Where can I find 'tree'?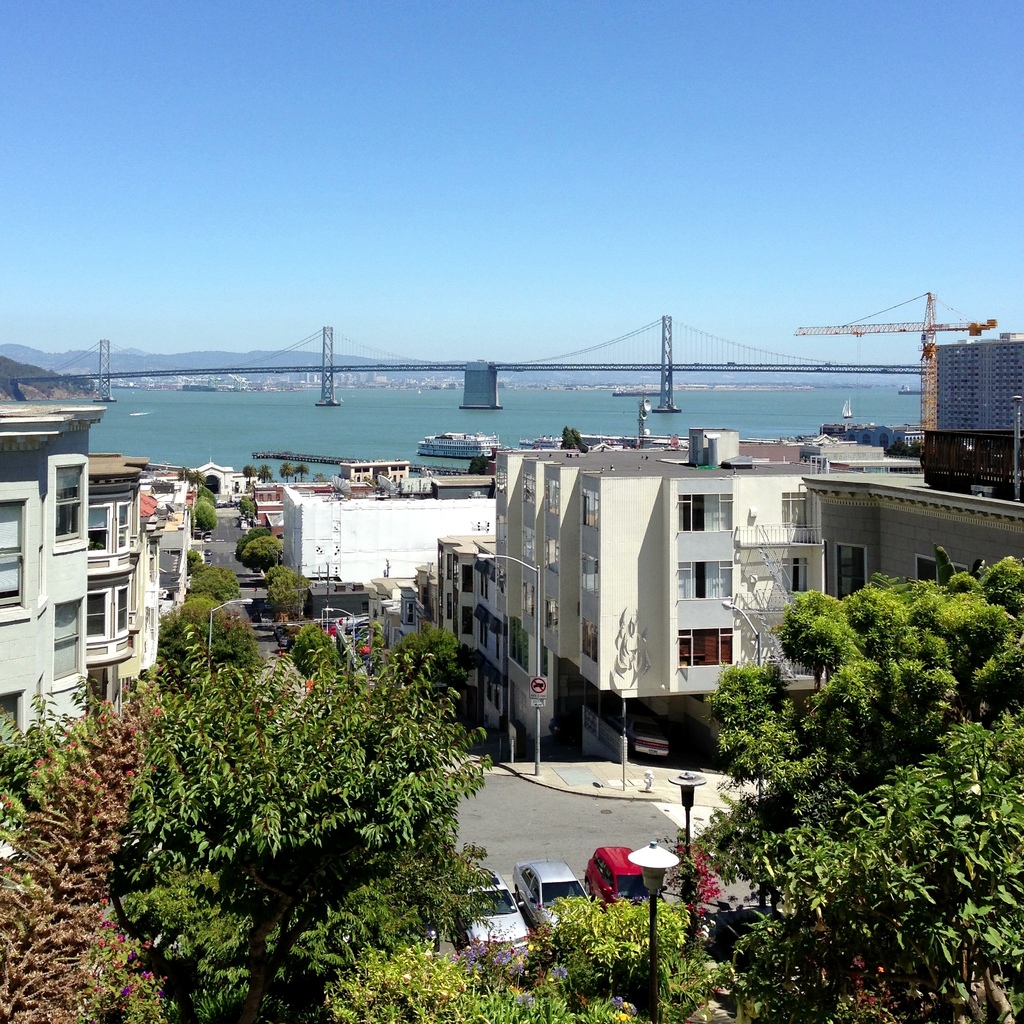
You can find it at <box>242,540,296,588</box>.
